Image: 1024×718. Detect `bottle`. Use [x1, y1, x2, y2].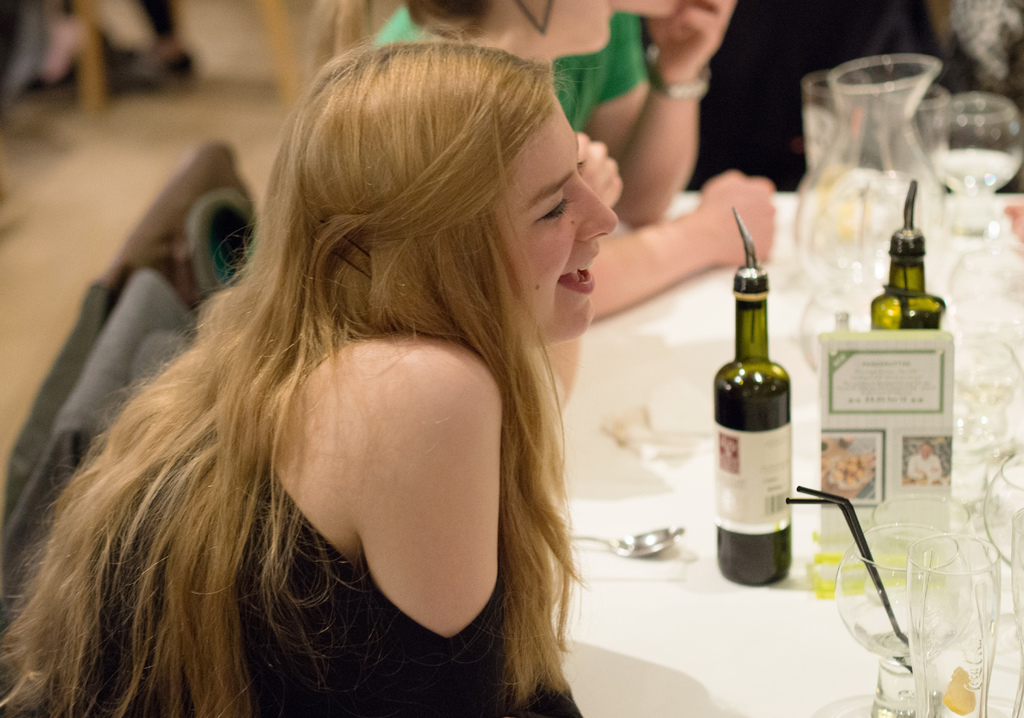
[868, 178, 939, 335].
